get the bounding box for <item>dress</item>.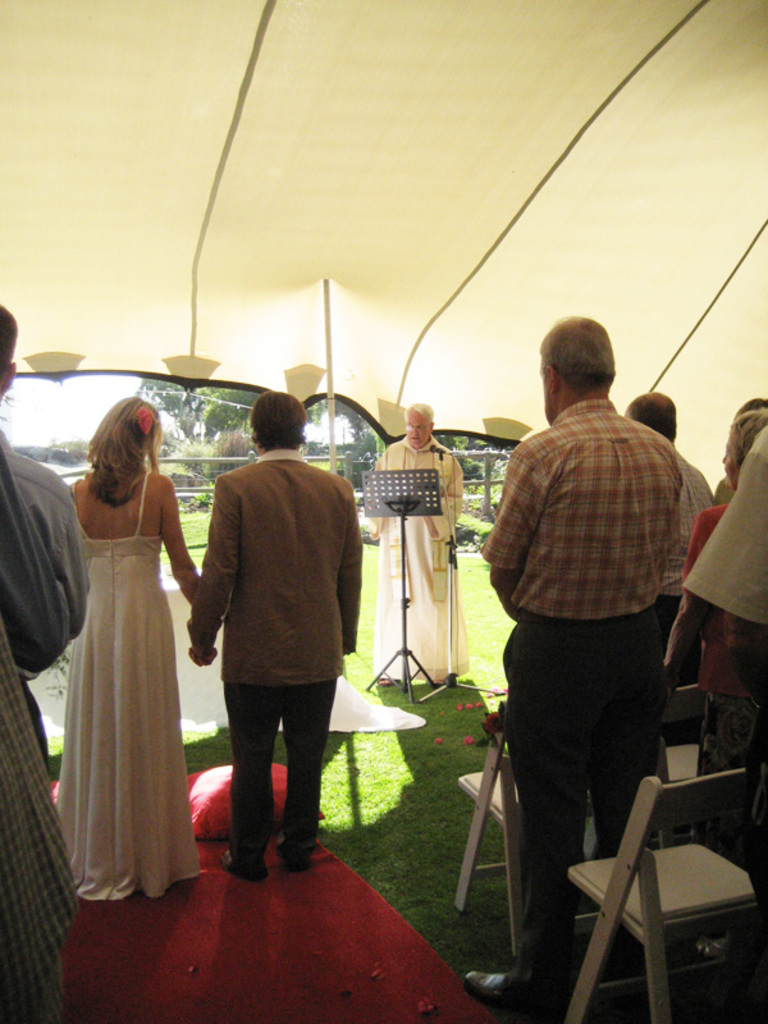
<region>371, 439, 472, 681</region>.
